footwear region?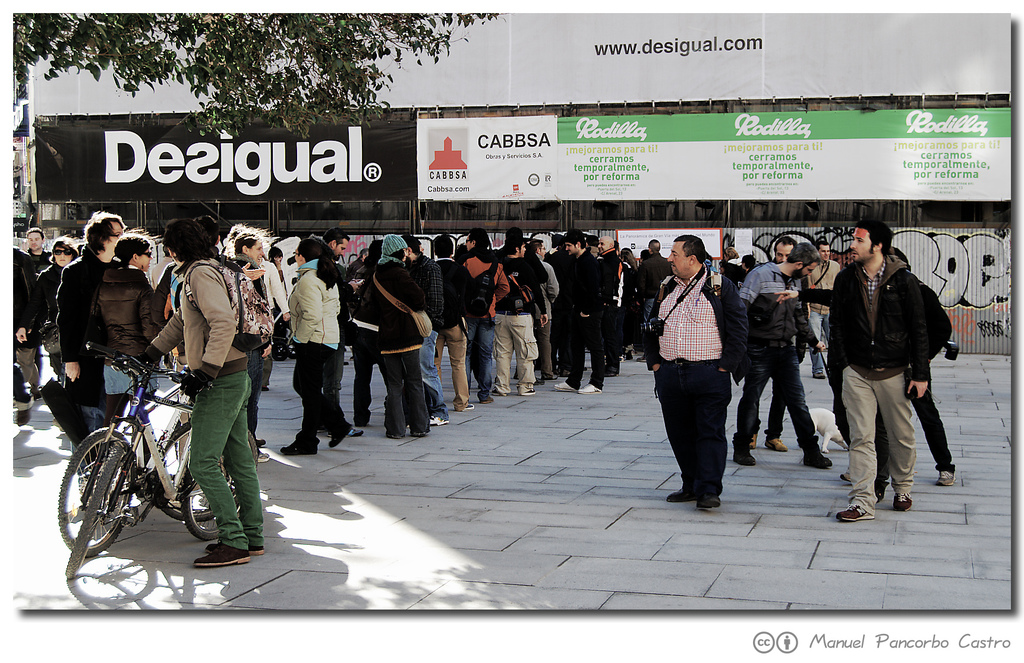
(left=261, top=449, right=271, bottom=465)
